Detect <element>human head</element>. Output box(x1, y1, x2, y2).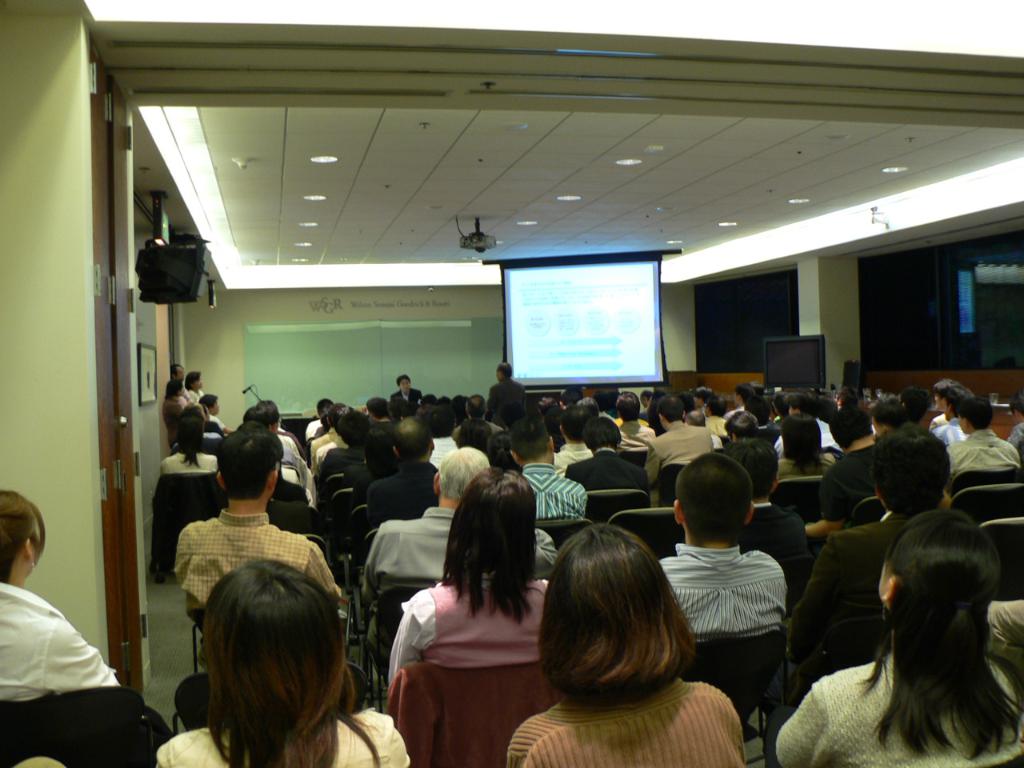
box(363, 398, 387, 422).
